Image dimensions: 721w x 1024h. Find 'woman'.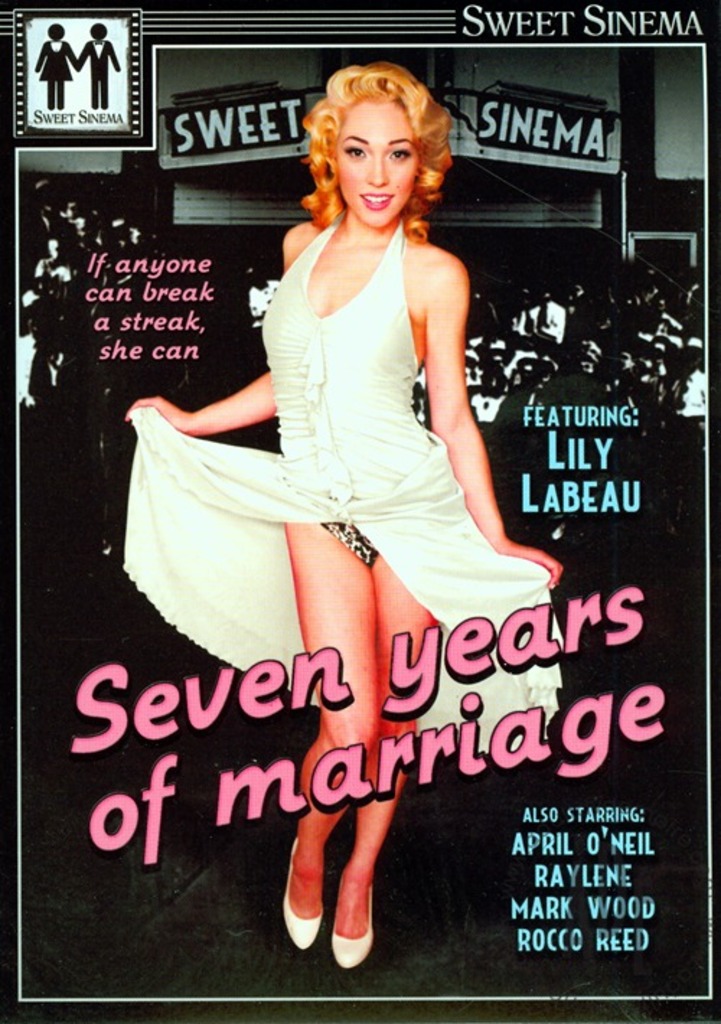
x1=128 y1=101 x2=545 y2=929.
